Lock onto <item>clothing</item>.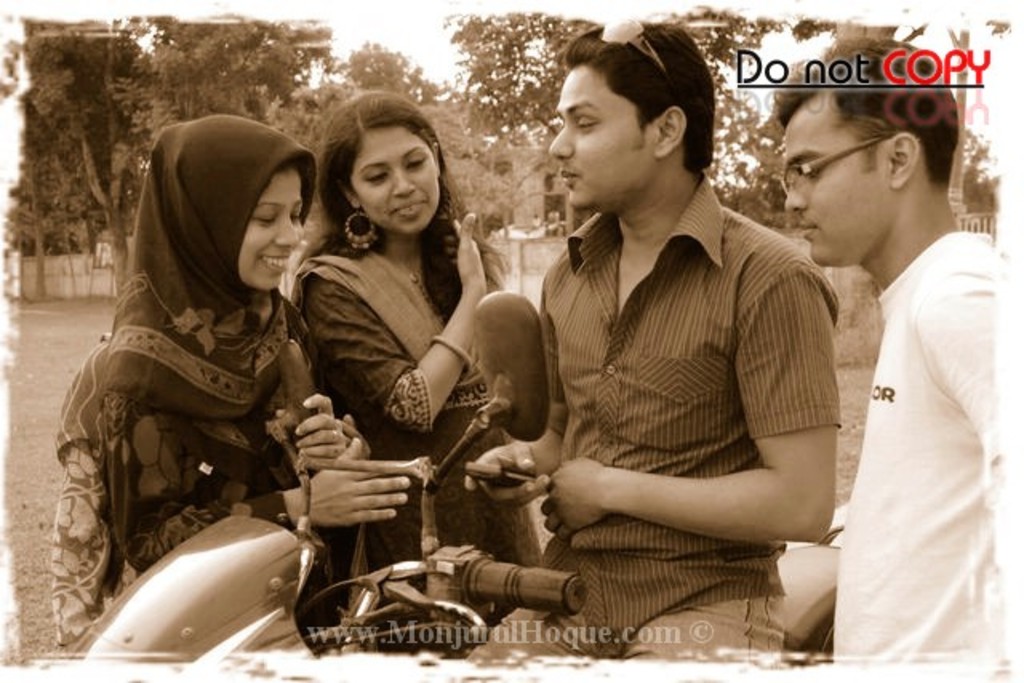
Locked: Rect(51, 325, 355, 653).
